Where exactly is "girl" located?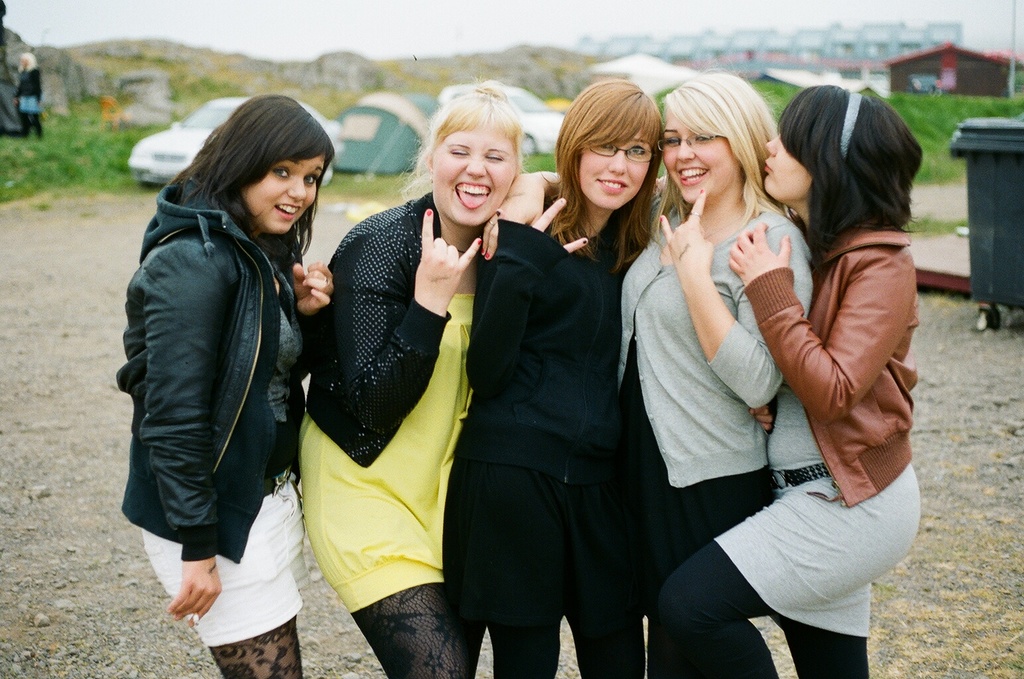
Its bounding box is {"left": 666, "top": 80, "right": 921, "bottom": 678}.
